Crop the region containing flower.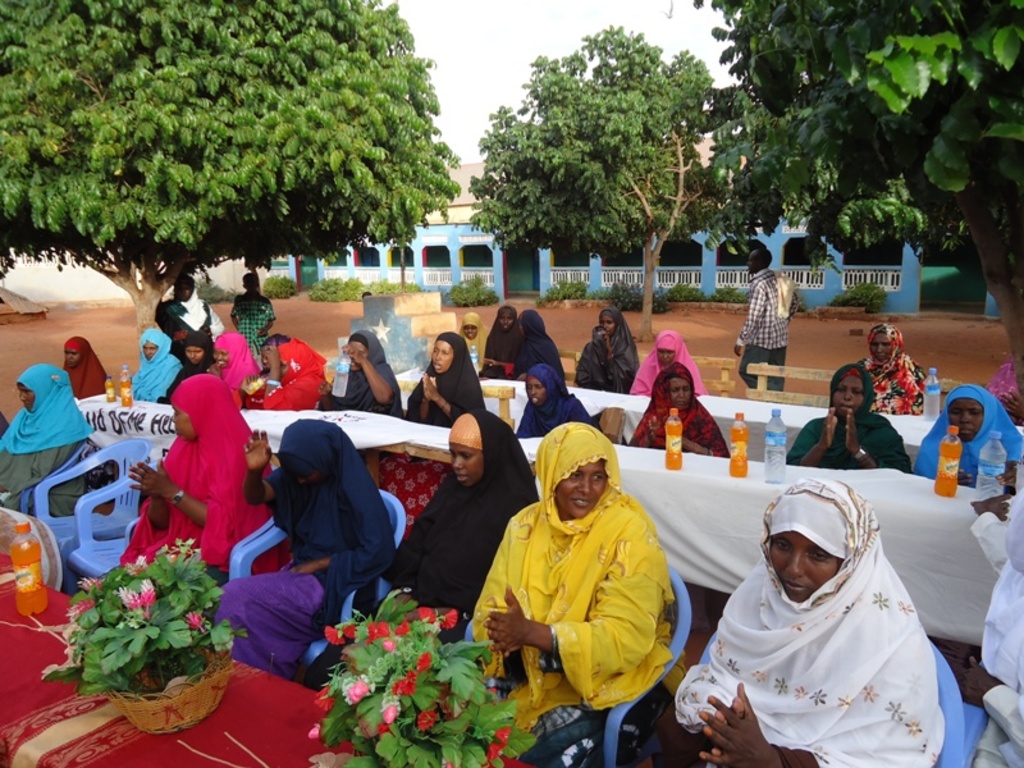
Crop region: BBox(124, 552, 148, 576).
